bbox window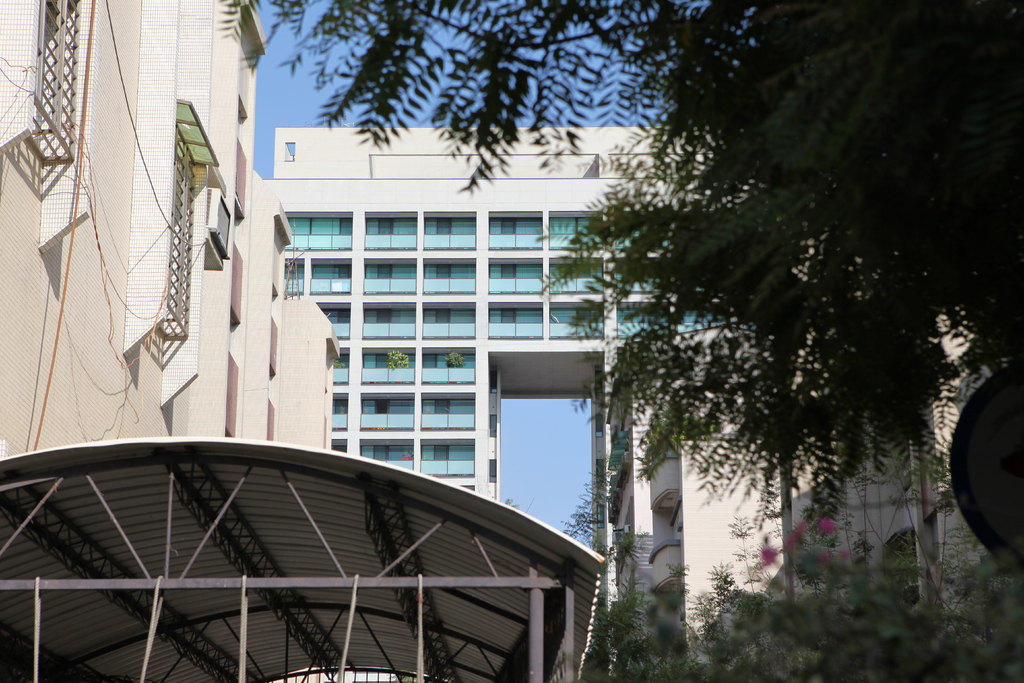
(x1=24, y1=0, x2=99, y2=165)
